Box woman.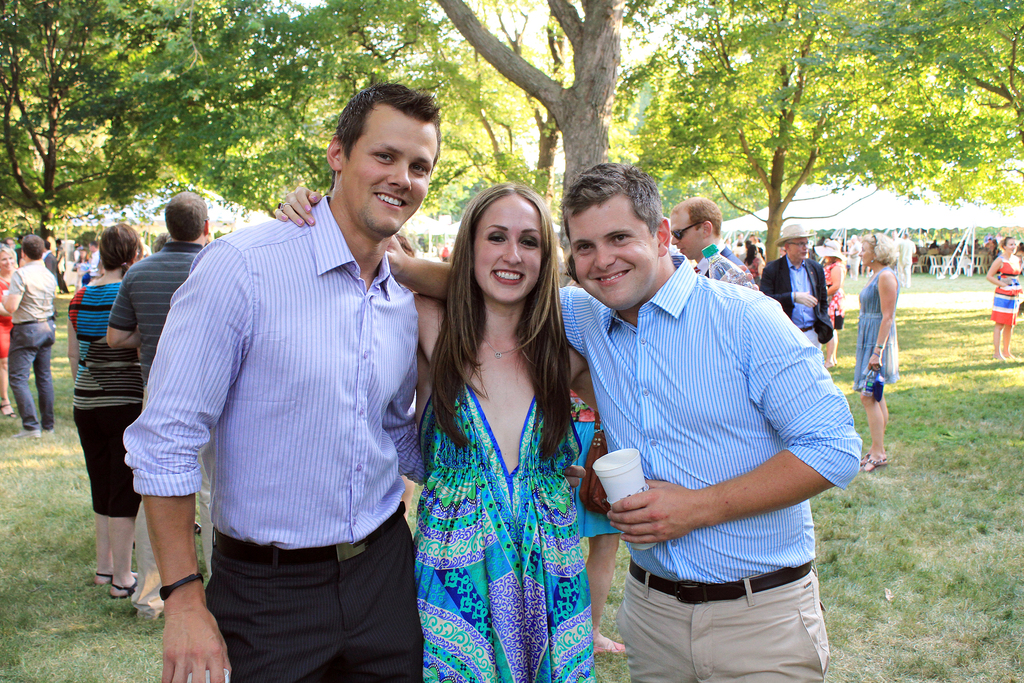
744 242 762 282.
